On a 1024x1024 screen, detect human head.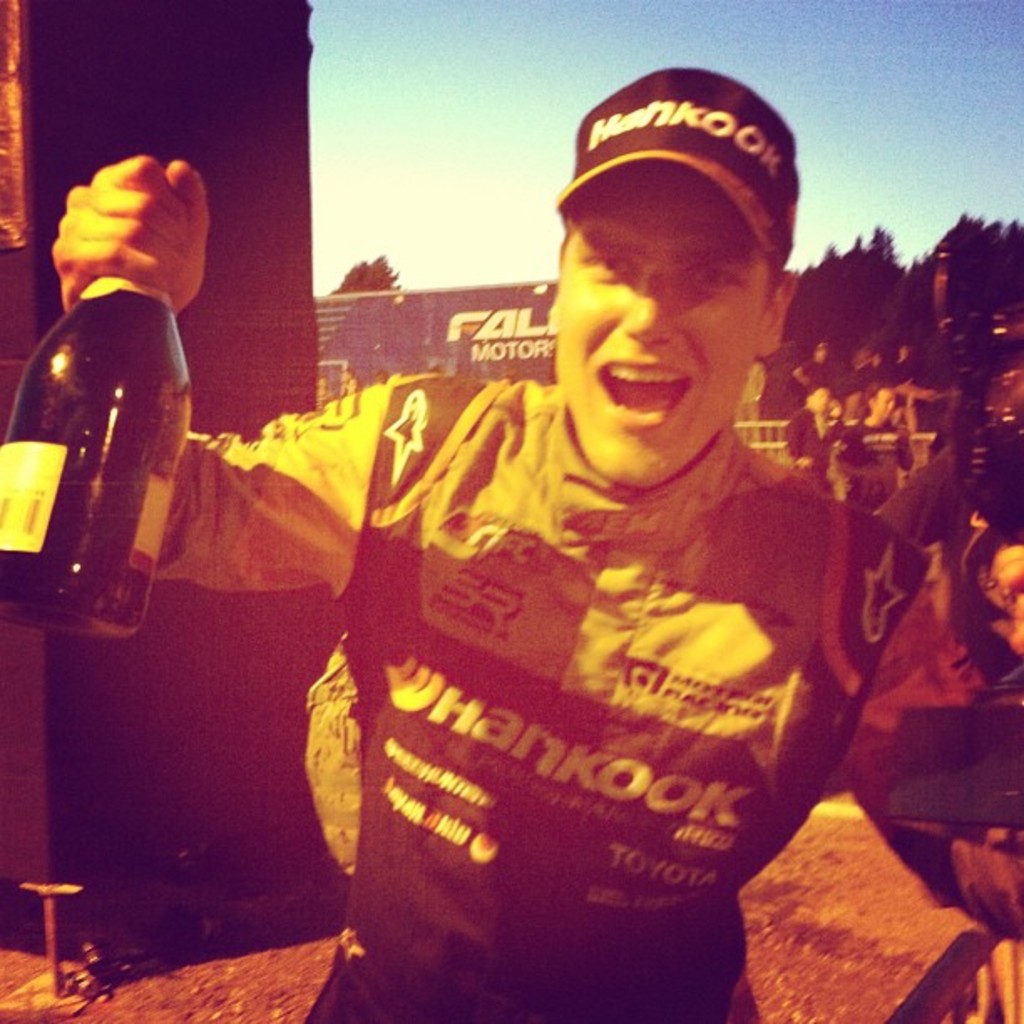
Rect(524, 69, 813, 484).
